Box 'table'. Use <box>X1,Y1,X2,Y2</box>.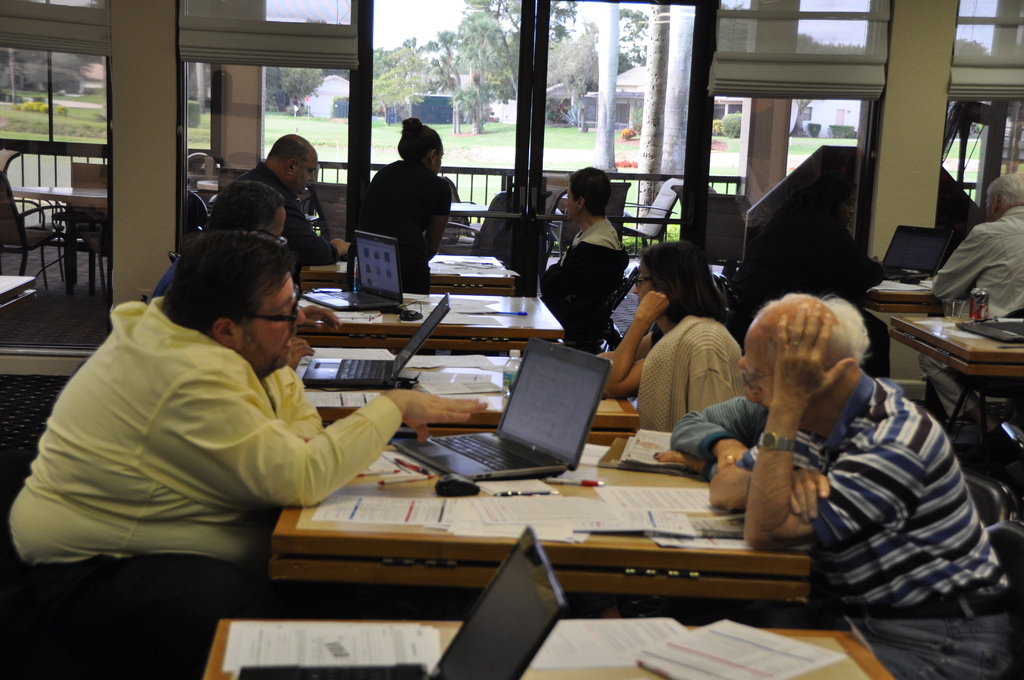
<box>449,196,486,216</box>.
